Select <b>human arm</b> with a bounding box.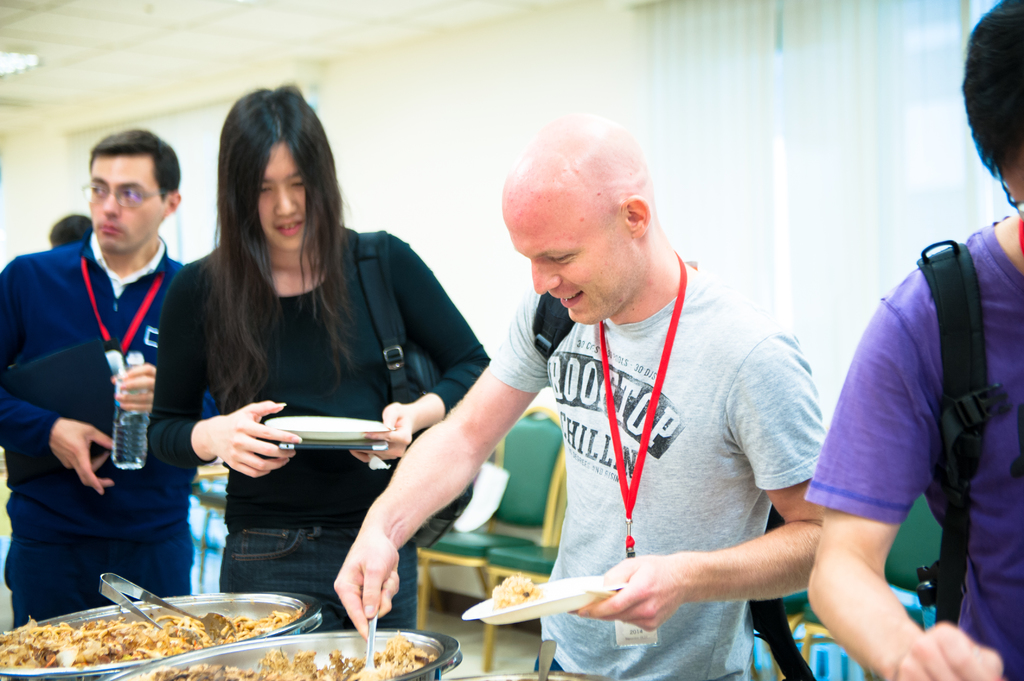
{"x1": 315, "y1": 320, "x2": 550, "y2": 636}.
